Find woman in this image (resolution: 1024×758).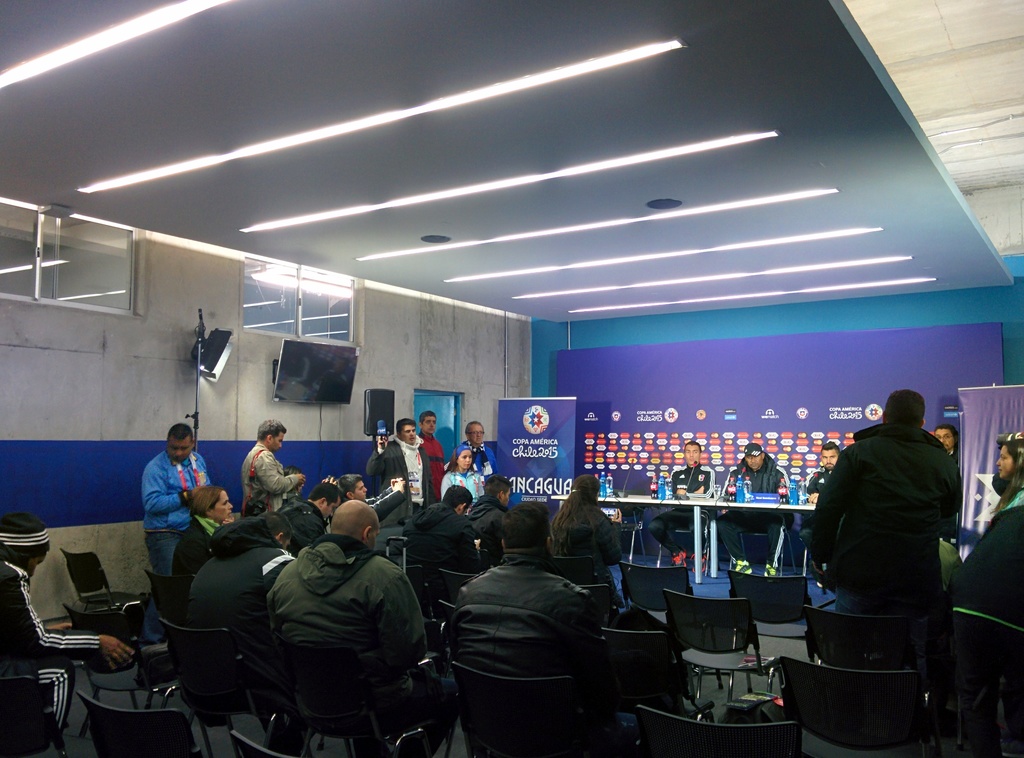
(436,443,489,497).
